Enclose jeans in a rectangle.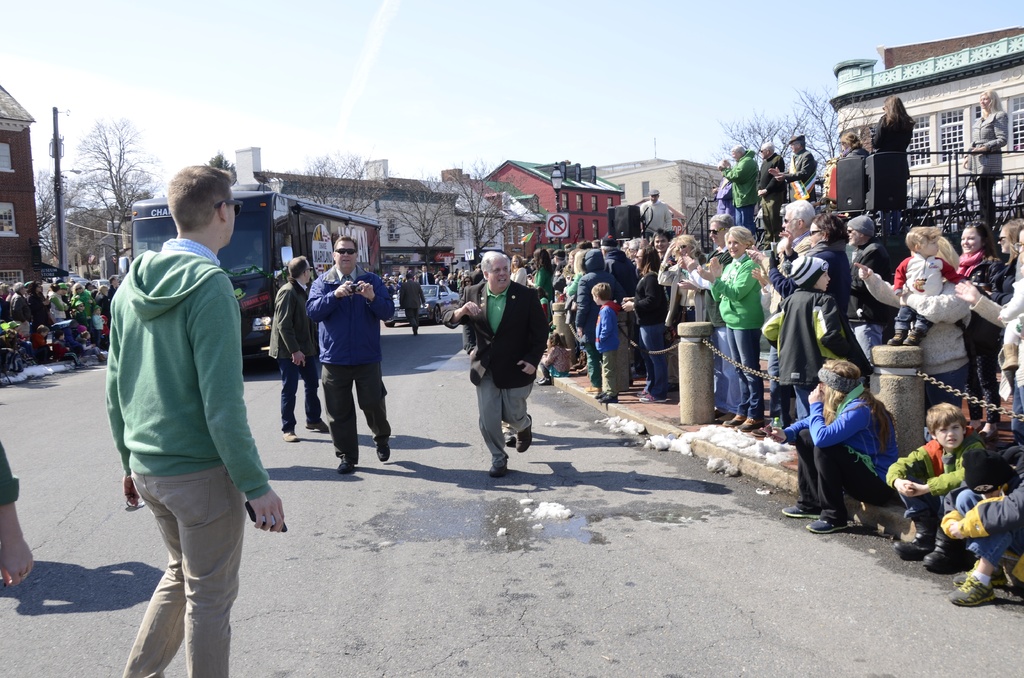
729/331/759/421.
